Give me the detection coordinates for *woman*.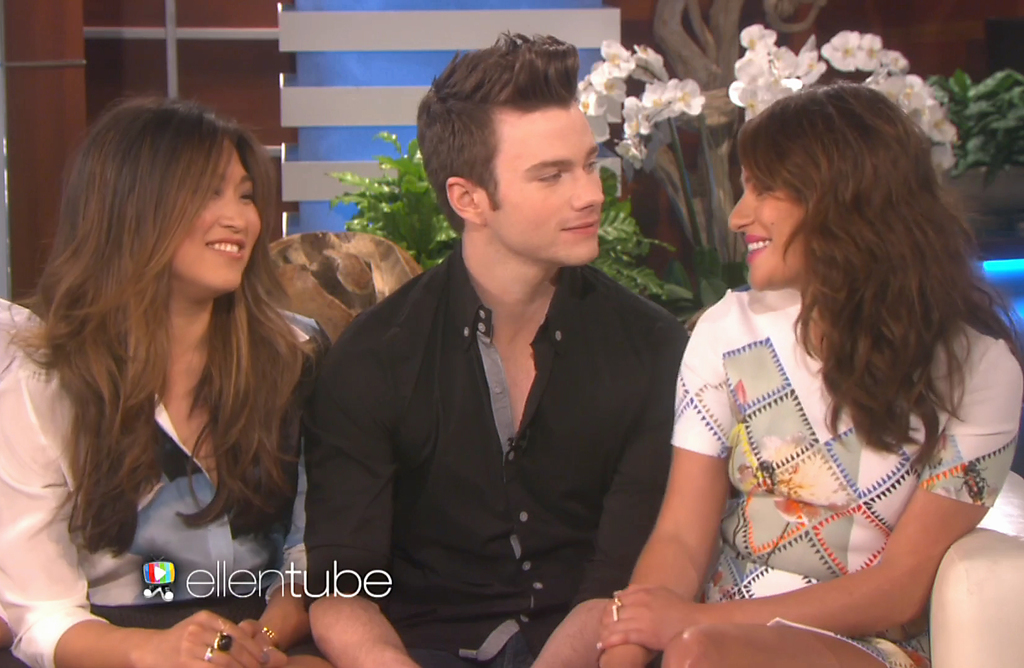
{"left": 0, "top": 92, "right": 389, "bottom": 667}.
